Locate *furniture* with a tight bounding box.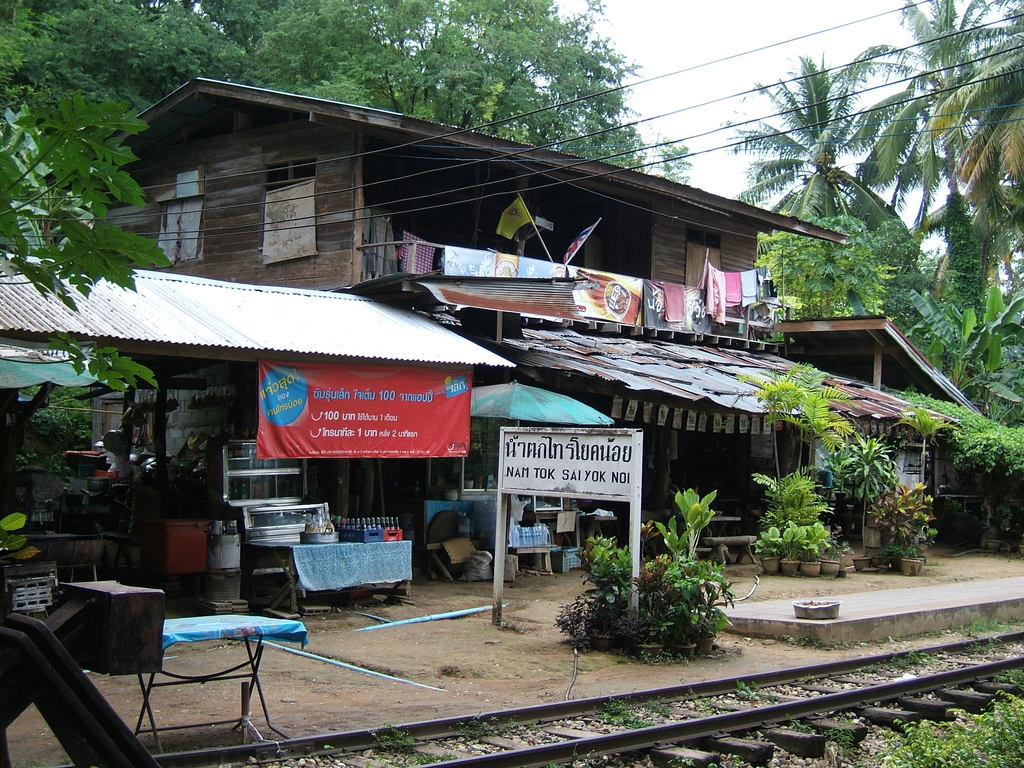
bbox=[678, 511, 740, 535].
